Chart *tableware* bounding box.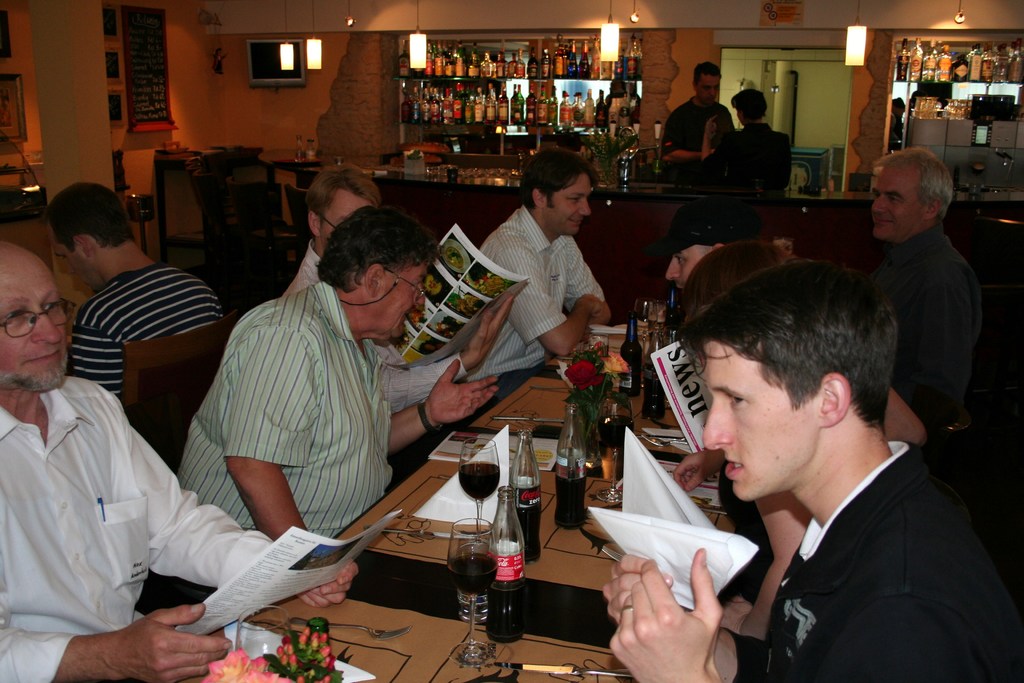
Charted: region(530, 382, 573, 393).
